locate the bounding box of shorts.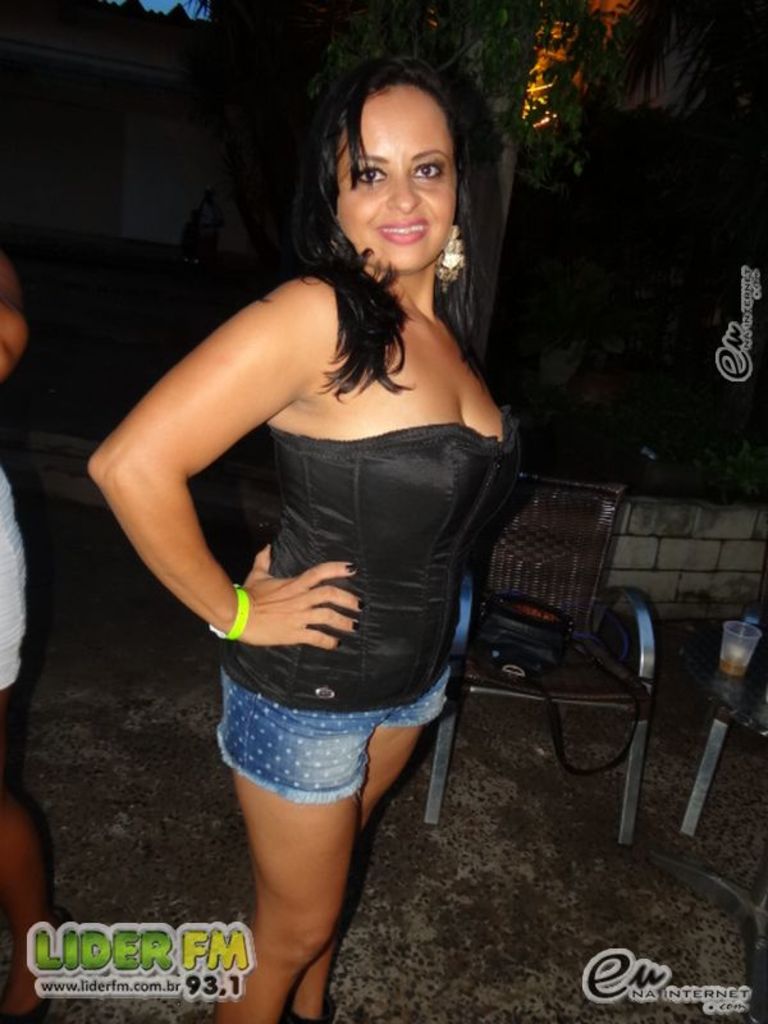
Bounding box: l=0, t=472, r=28, b=705.
